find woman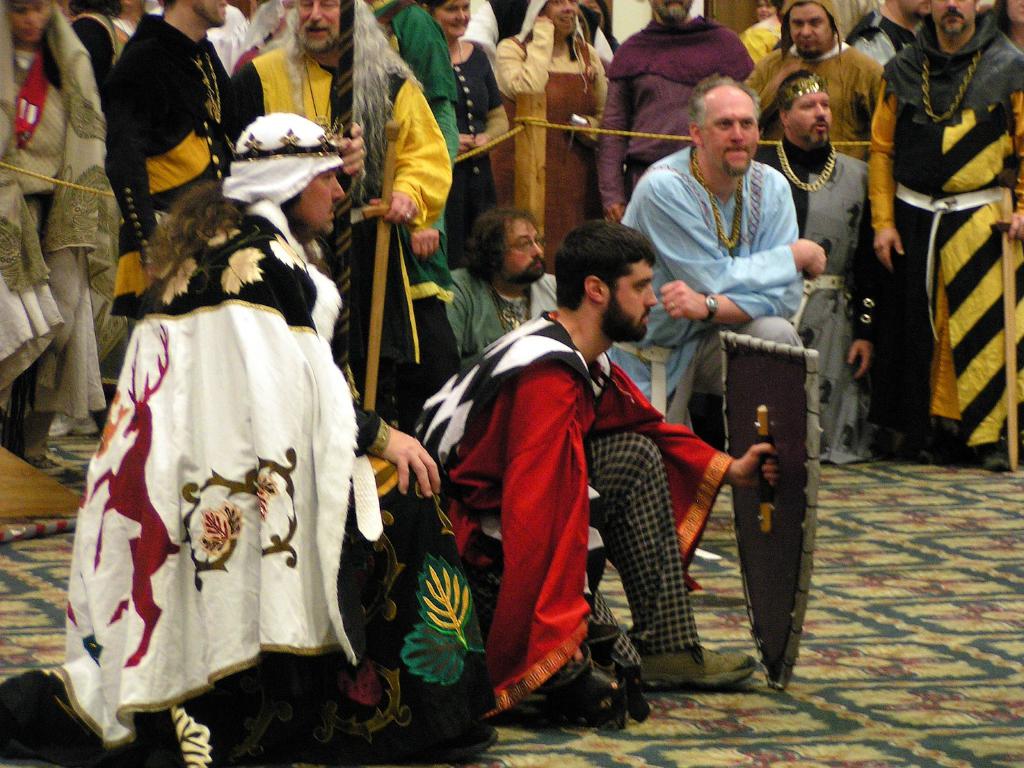
{"left": 497, "top": 1, "right": 623, "bottom": 269}
